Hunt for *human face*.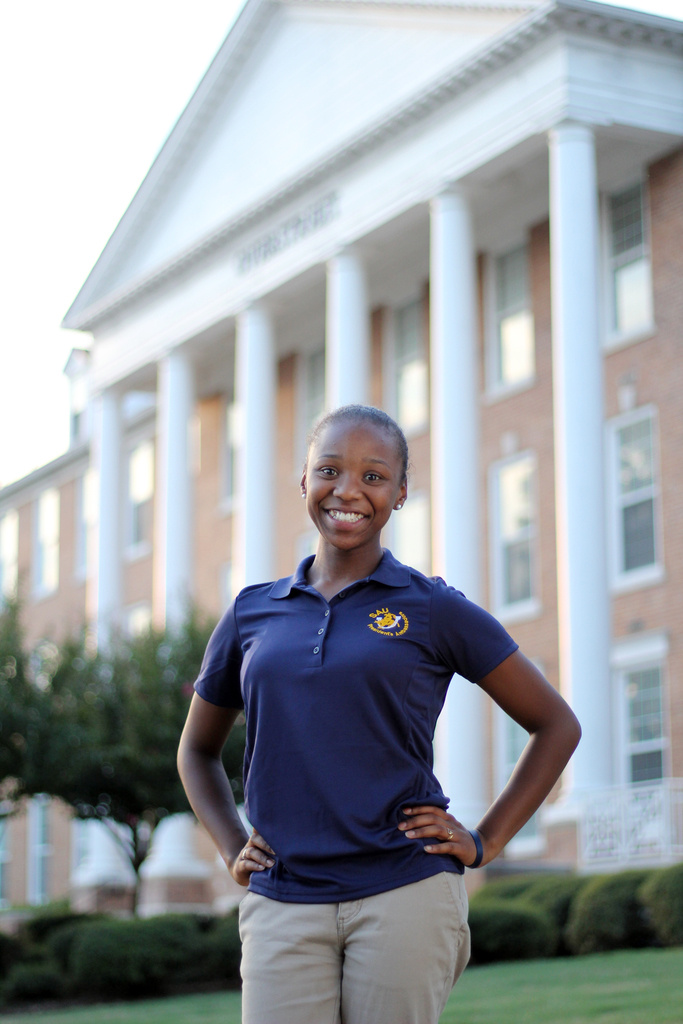
Hunted down at bbox=(303, 423, 404, 554).
